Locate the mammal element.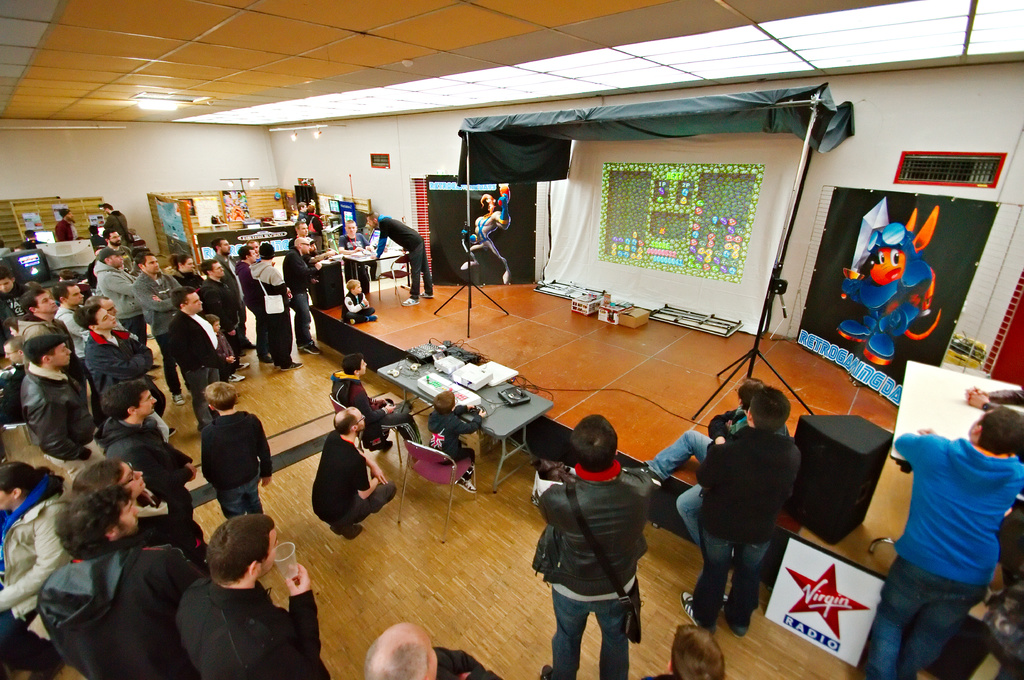
Element bbox: [left=20, top=284, right=90, bottom=385].
